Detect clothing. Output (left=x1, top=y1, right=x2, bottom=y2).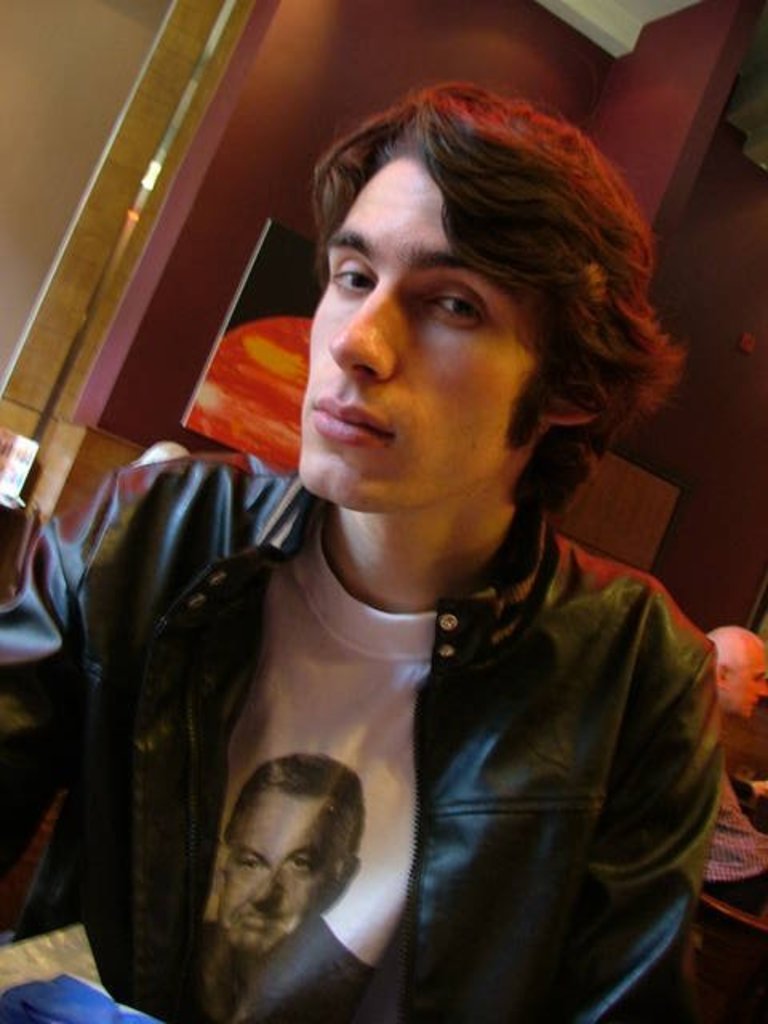
(left=190, top=909, right=386, bottom=1022).
